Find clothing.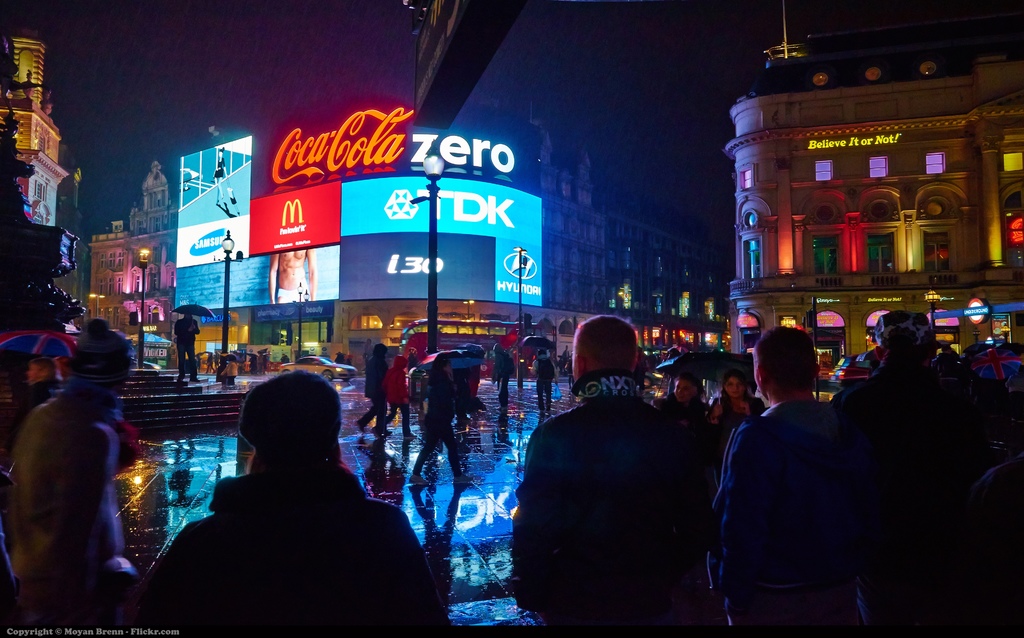
Rect(160, 413, 427, 634).
